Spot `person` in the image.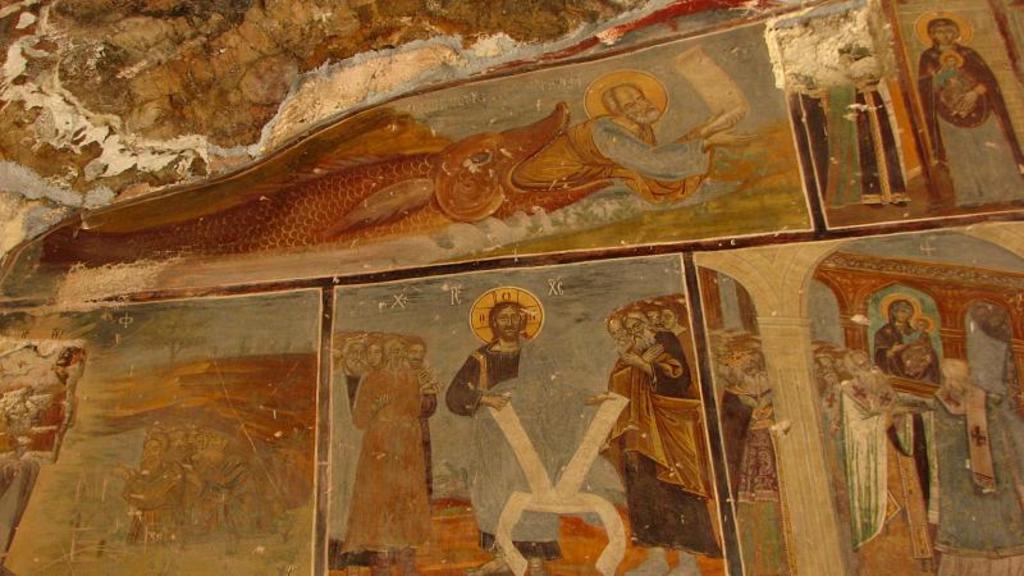
`person` found at select_region(366, 338, 384, 366).
